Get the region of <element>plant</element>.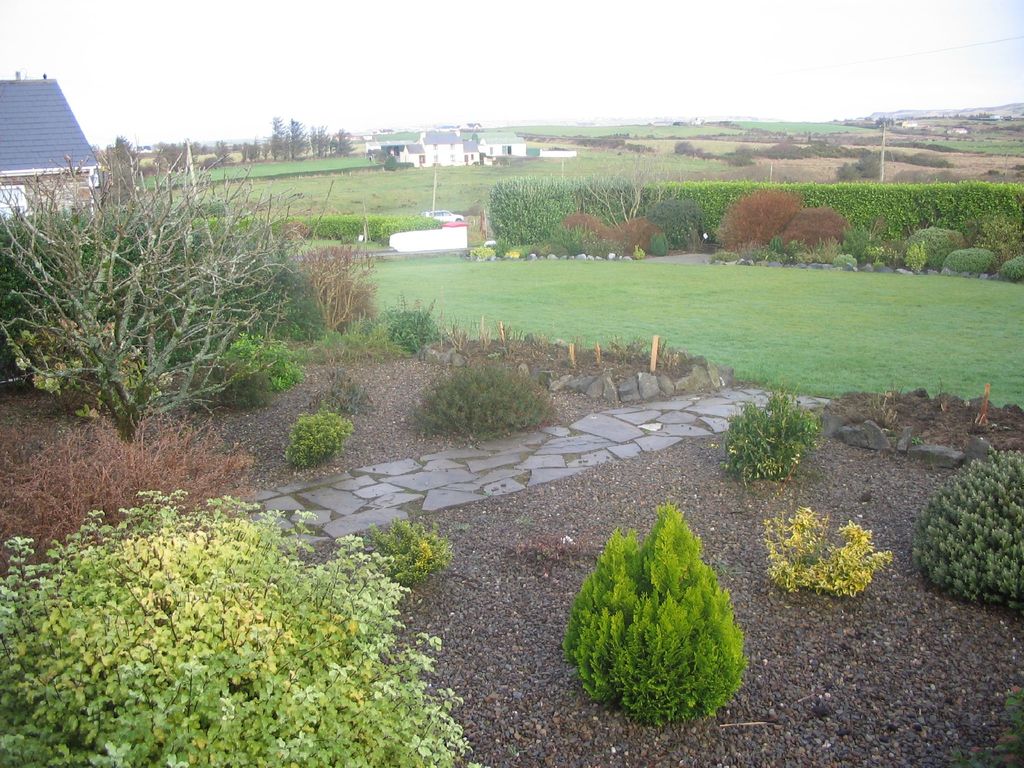
(x1=493, y1=180, x2=1023, y2=255).
